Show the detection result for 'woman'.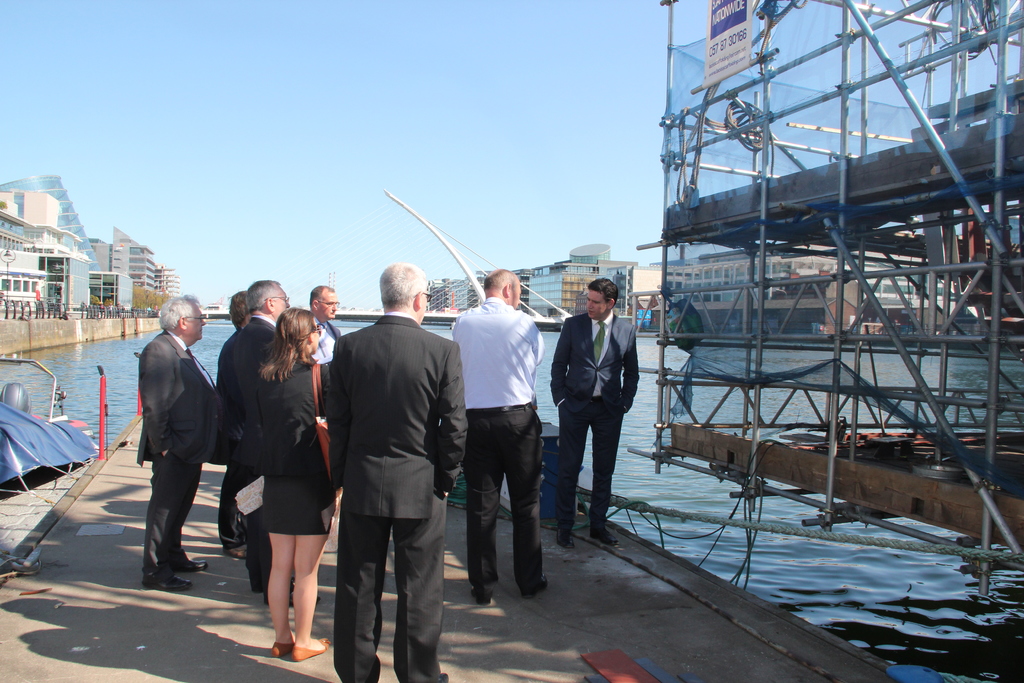
locate(268, 304, 336, 659).
